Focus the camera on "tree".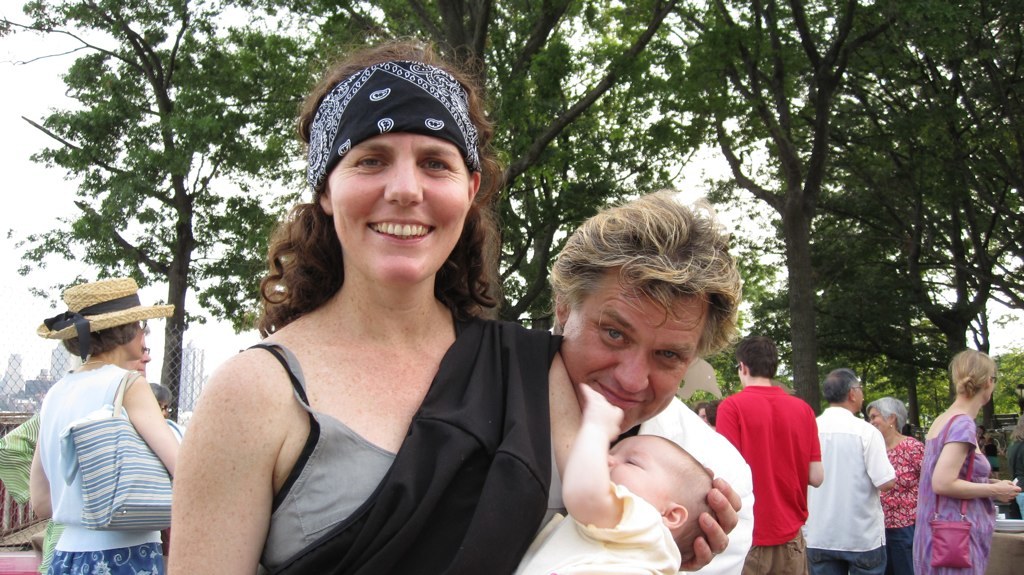
Focus region: [0, 0, 352, 428].
